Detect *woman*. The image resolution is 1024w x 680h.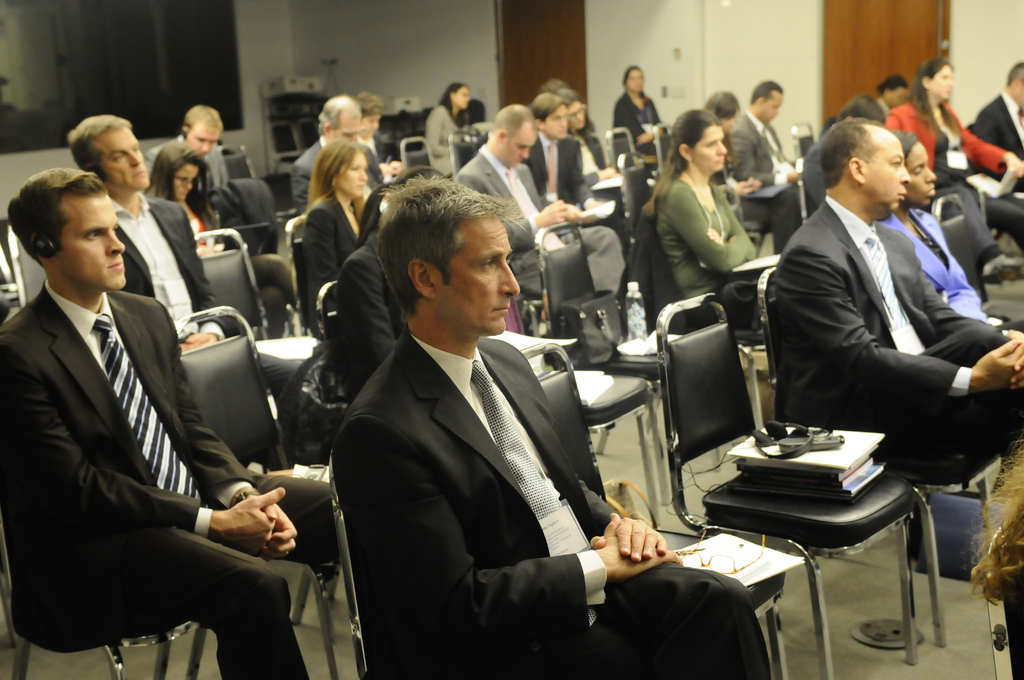
l=298, t=140, r=376, b=324.
